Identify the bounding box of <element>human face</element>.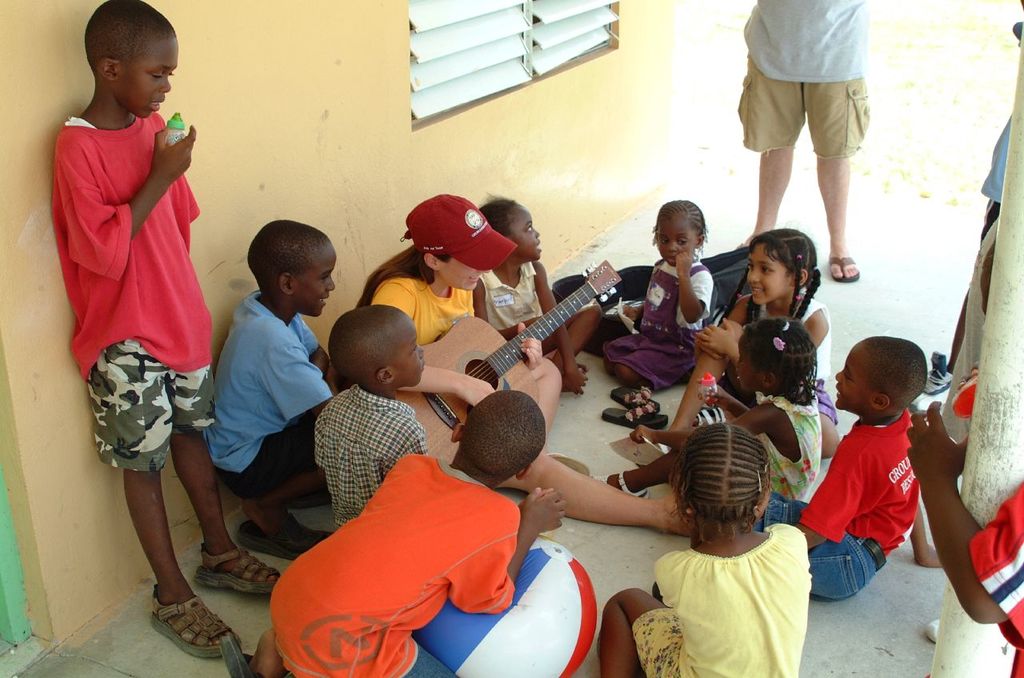
left=833, top=343, right=875, bottom=409.
